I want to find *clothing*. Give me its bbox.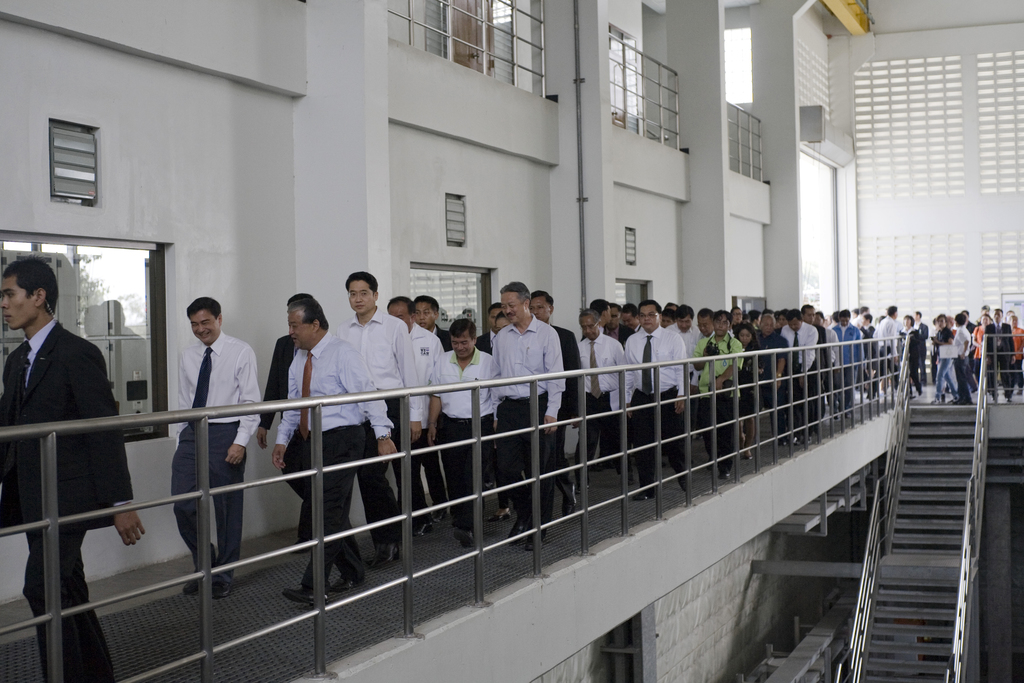
537, 320, 588, 515.
